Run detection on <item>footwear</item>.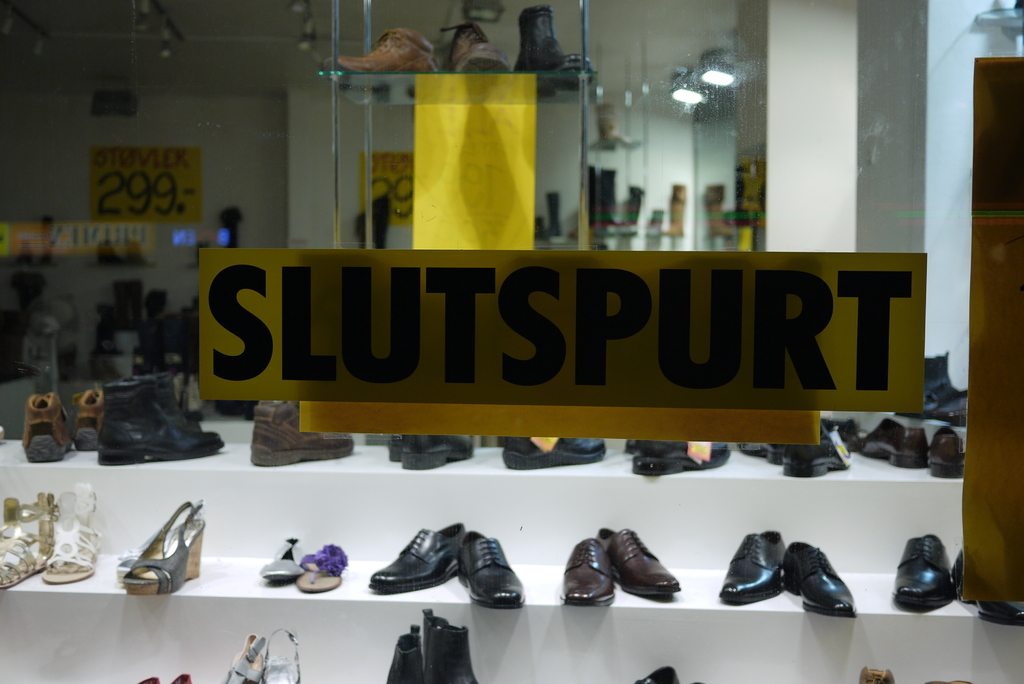
Result: left=513, top=3, right=593, bottom=101.
